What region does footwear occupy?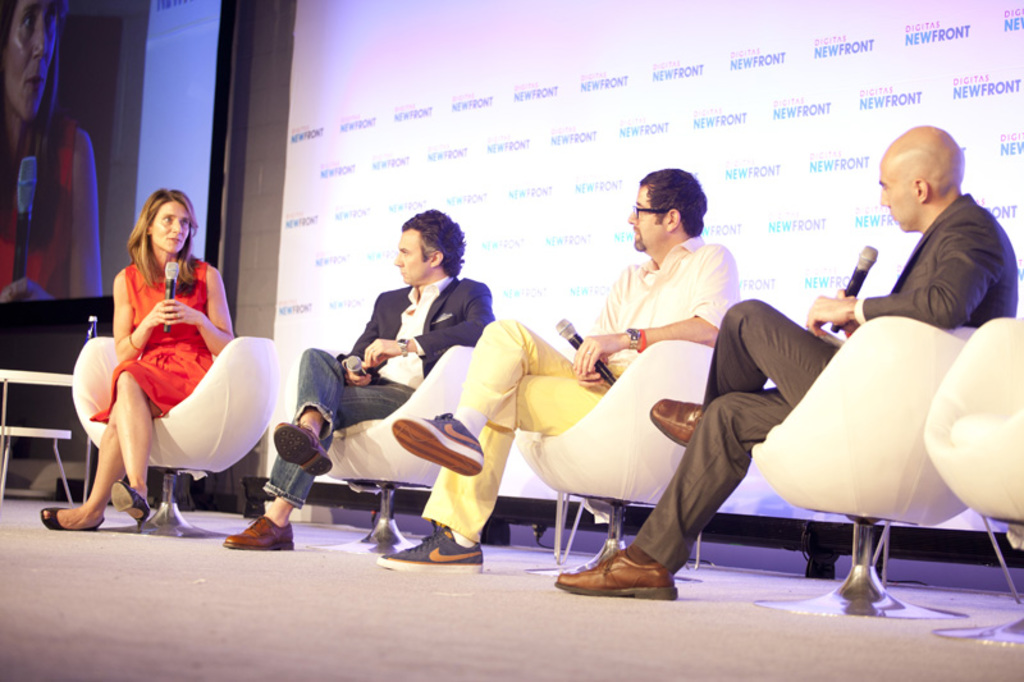
left=376, top=526, right=479, bottom=572.
